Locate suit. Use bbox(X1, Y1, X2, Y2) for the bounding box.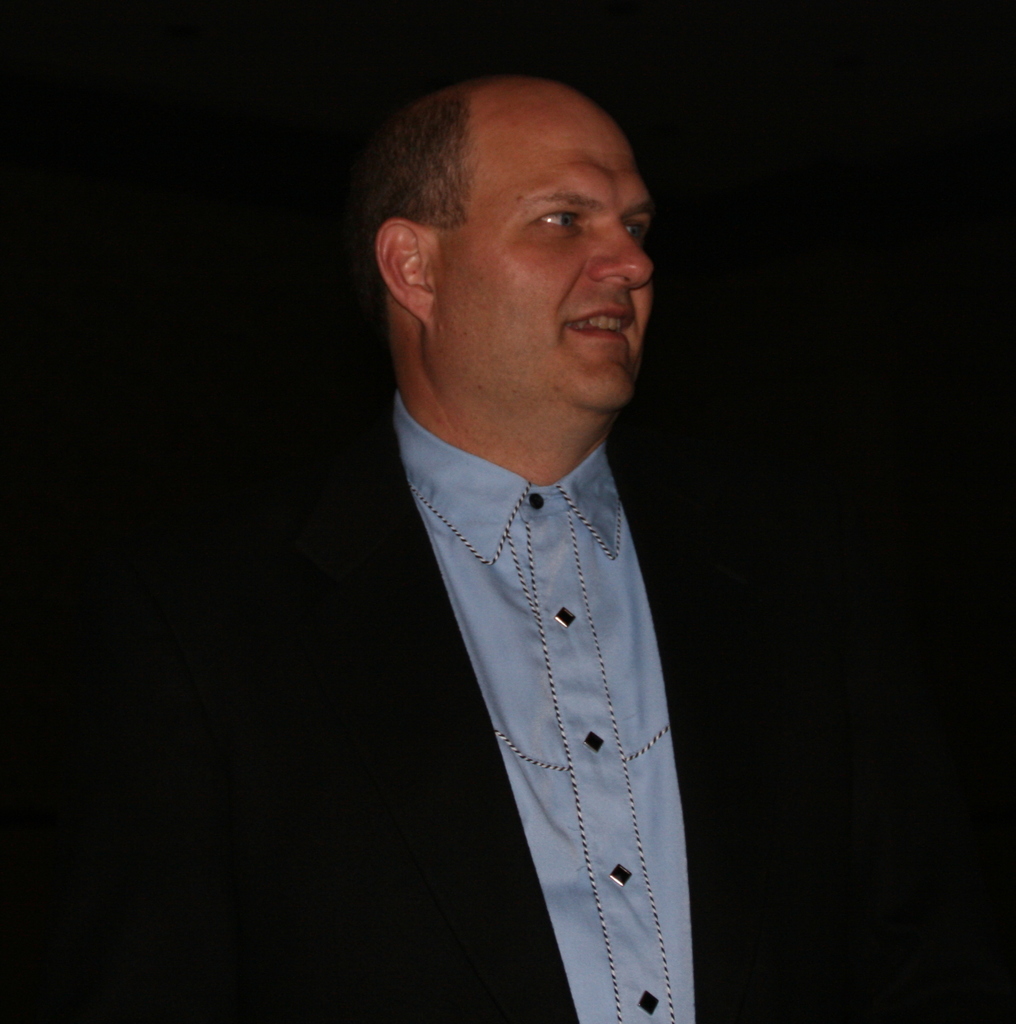
bbox(391, 395, 701, 975).
